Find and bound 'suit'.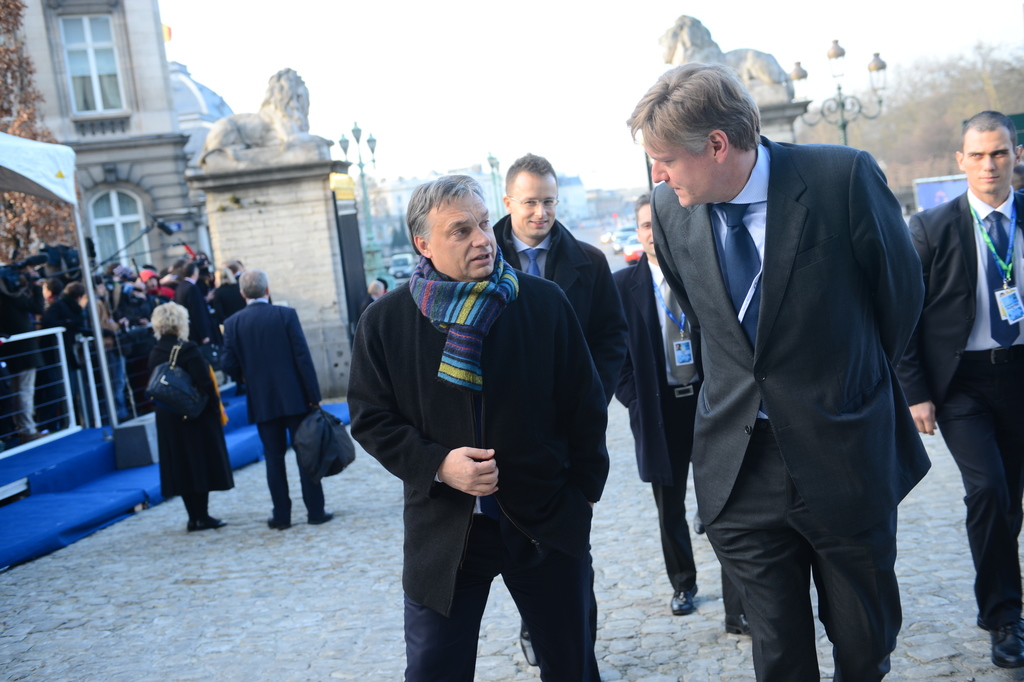
Bound: x1=612, y1=251, x2=742, y2=634.
